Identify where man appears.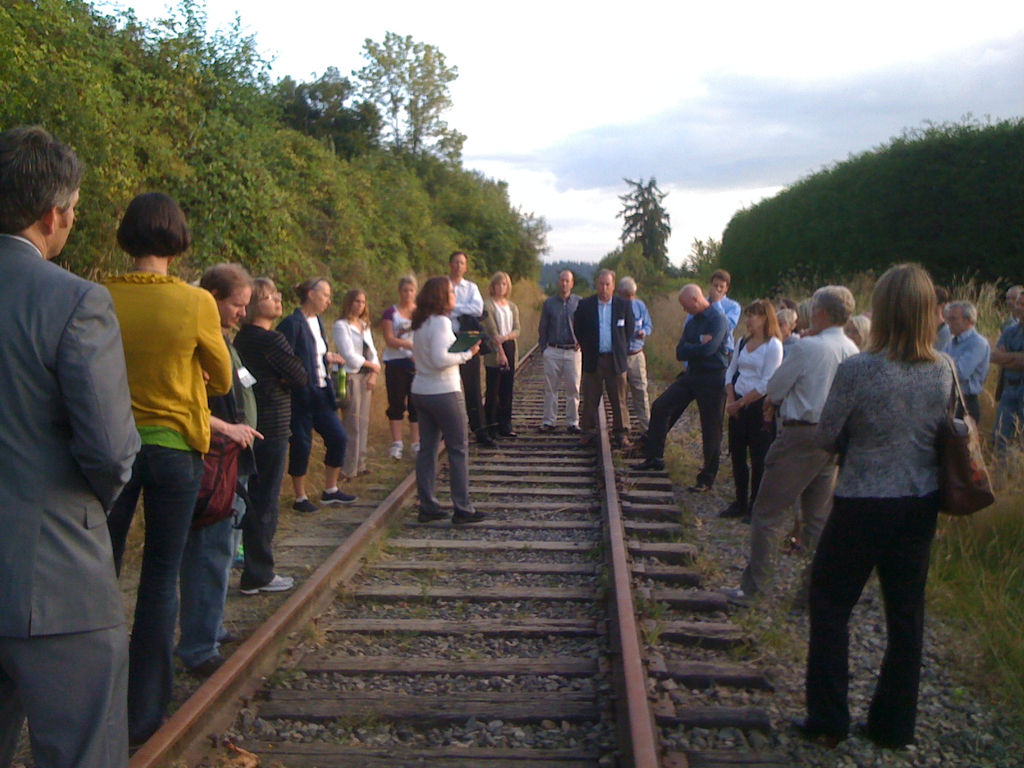
Appears at {"left": 993, "top": 294, "right": 1023, "bottom": 455}.
